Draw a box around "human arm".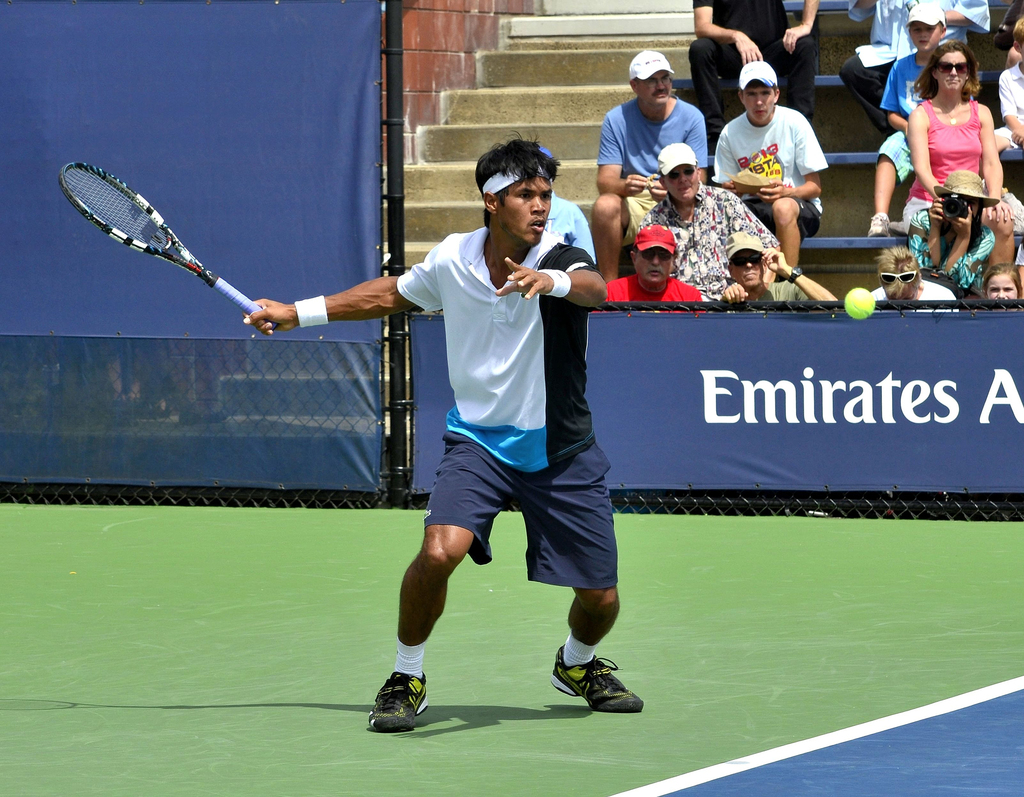
pyautogui.locateOnScreen(759, 129, 824, 206).
